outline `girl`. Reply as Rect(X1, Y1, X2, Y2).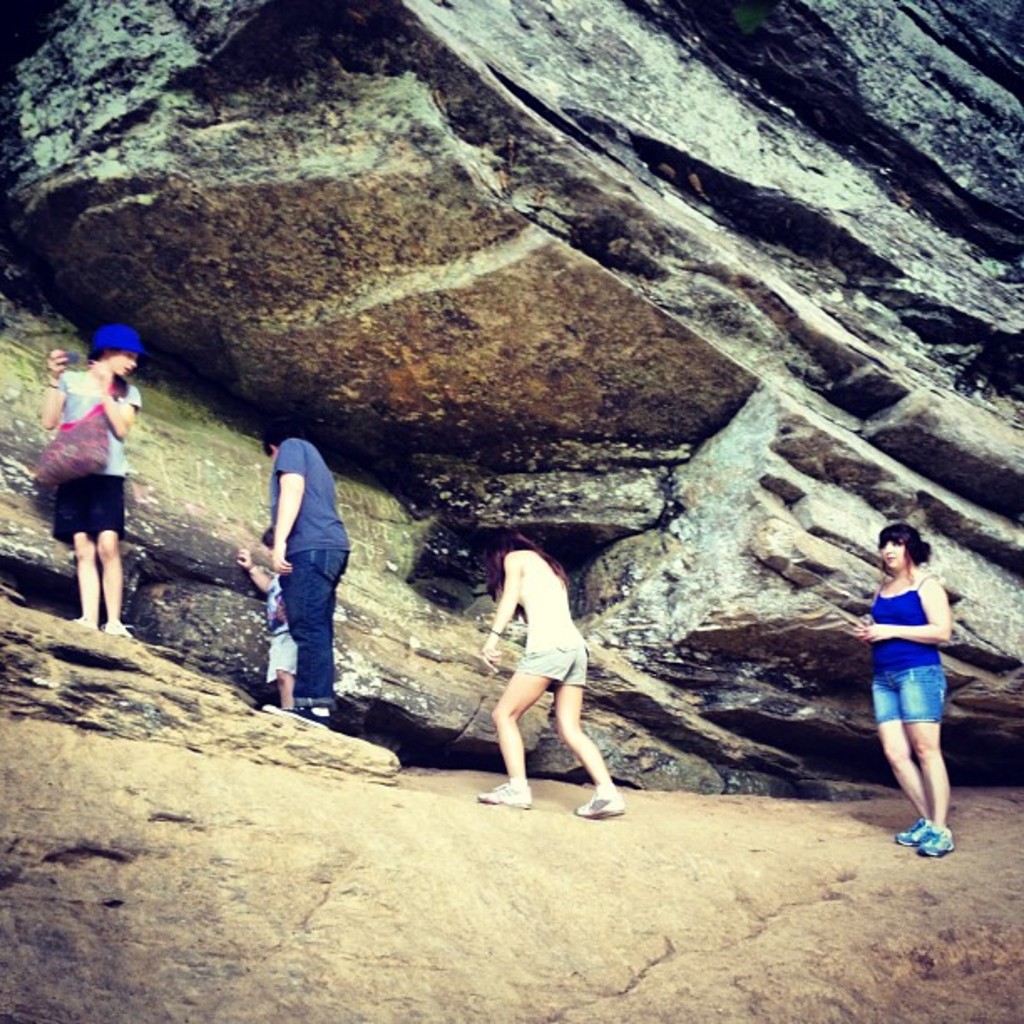
Rect(40, 315, 142, 637).
